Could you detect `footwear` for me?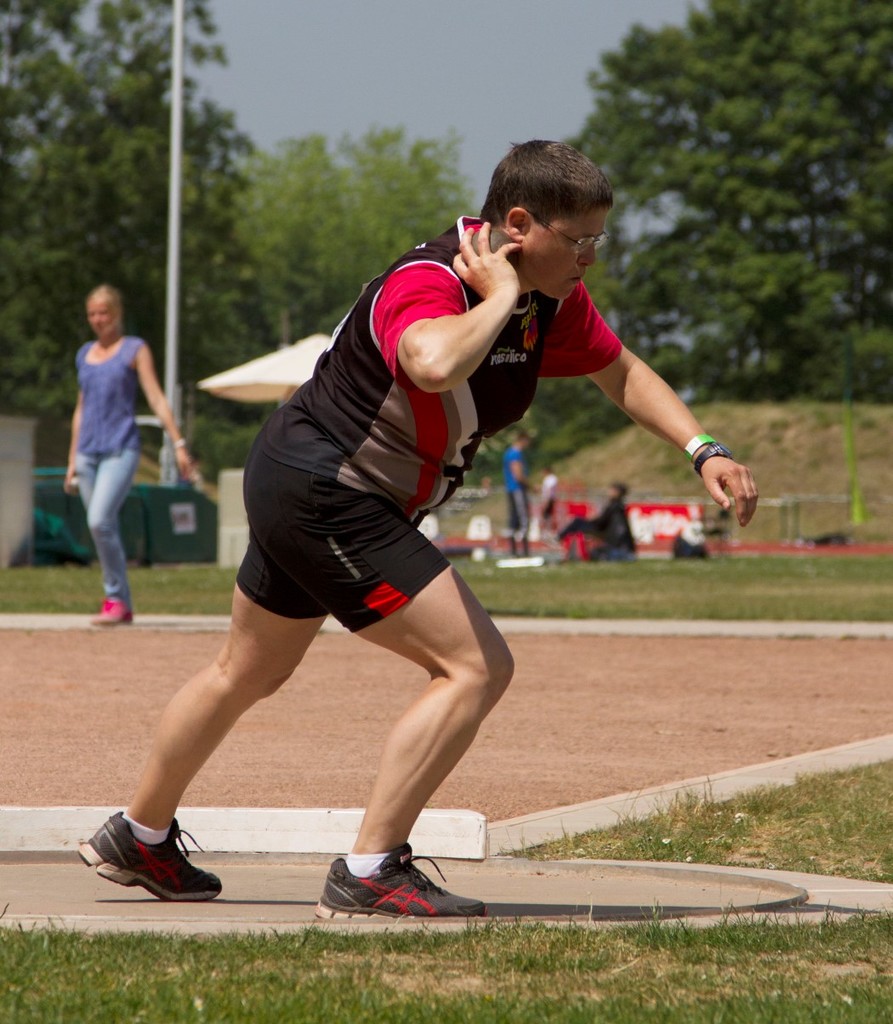
Detection result: region(73, 803, 223, 908).
